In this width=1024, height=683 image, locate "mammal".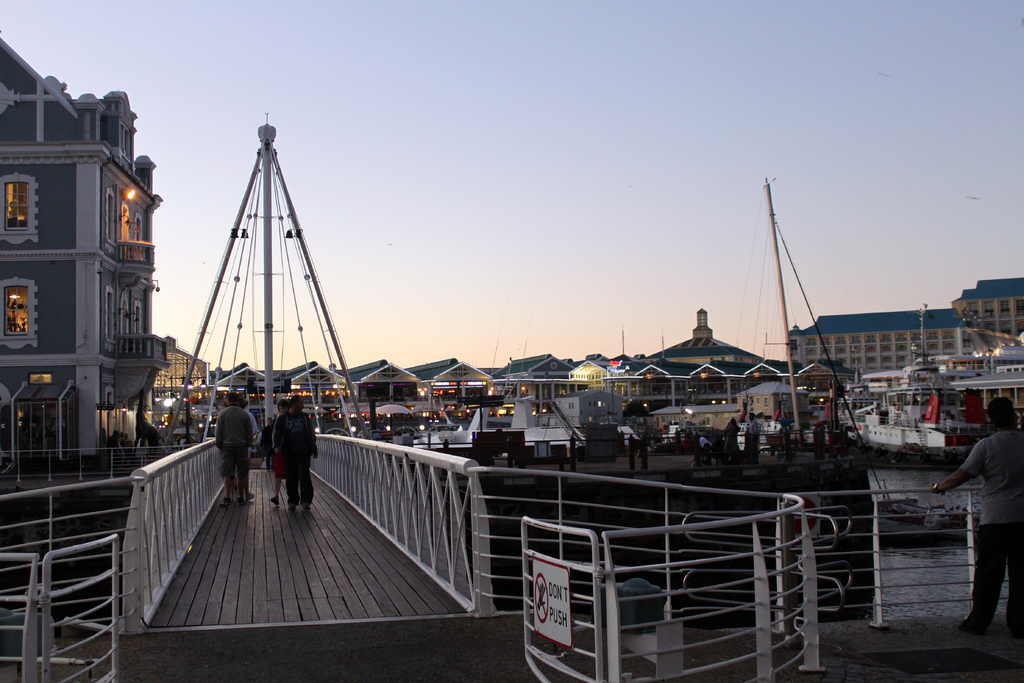
Bounding box: left=217, top=390, right=252, bottom=506.
